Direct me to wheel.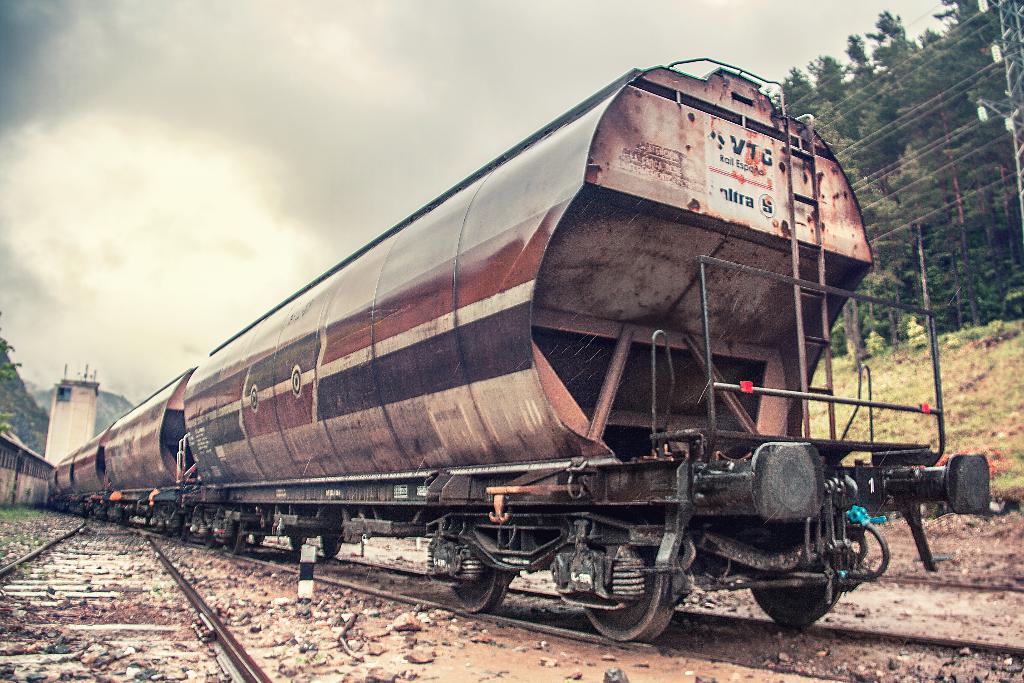
Direction: pyautogui.locateOnScreen(289, 536, 305, 551).
